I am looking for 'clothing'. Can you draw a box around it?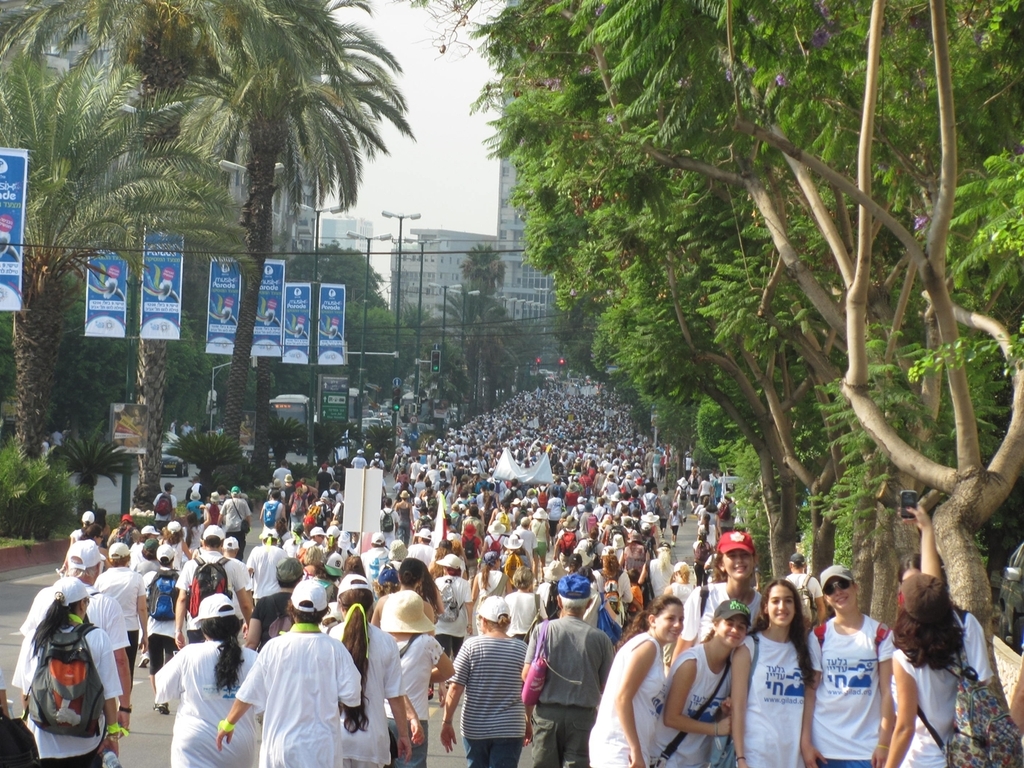
Sure, the bounding box is pyautogui.locateOnScreen(326, 611, 404, 767).
